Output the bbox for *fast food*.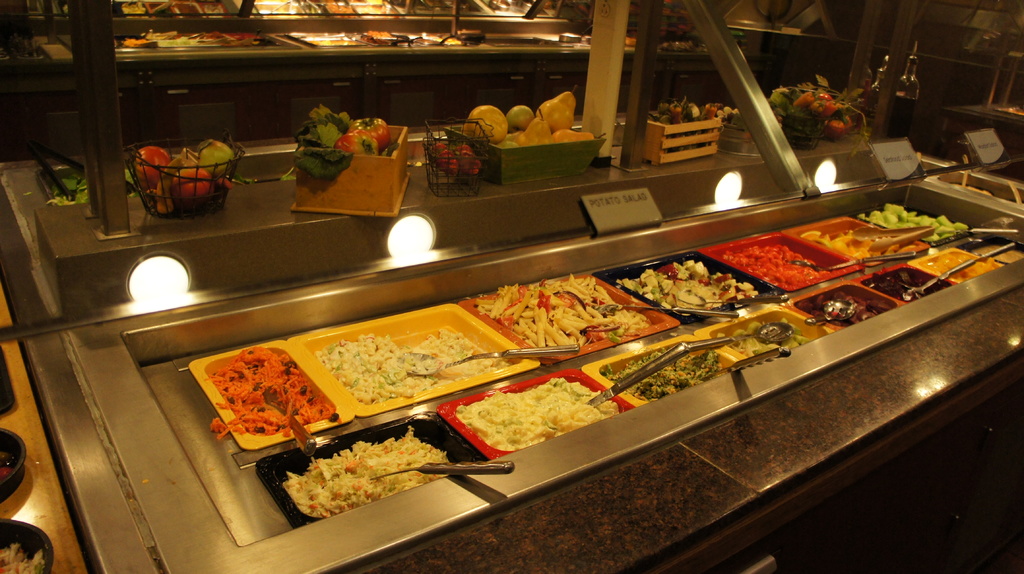
(left=195, top=342, right=321, bottom=465).
